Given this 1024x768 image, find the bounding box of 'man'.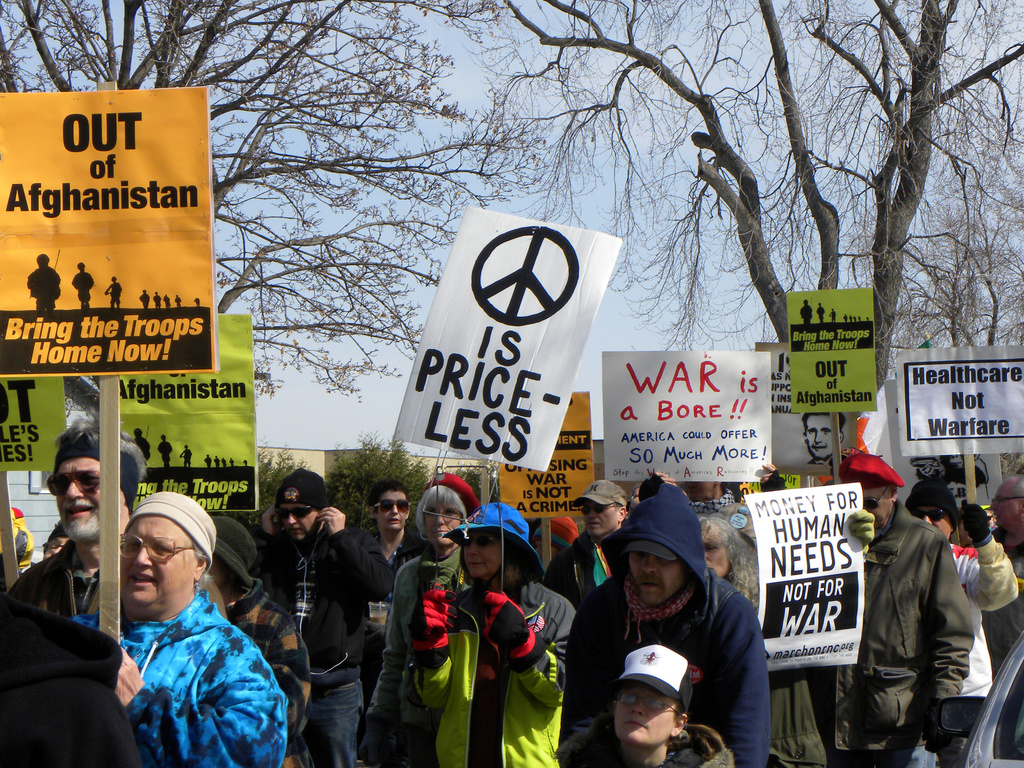
[294, 490, 419, 762].
